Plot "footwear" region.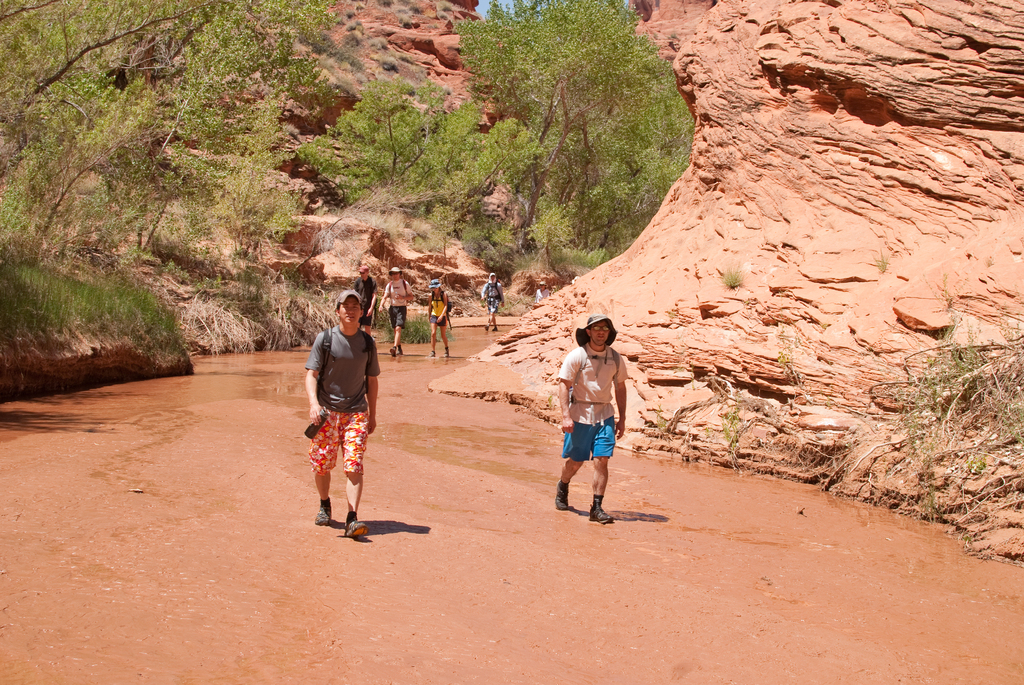
Plotted at 398,350,403,355.
